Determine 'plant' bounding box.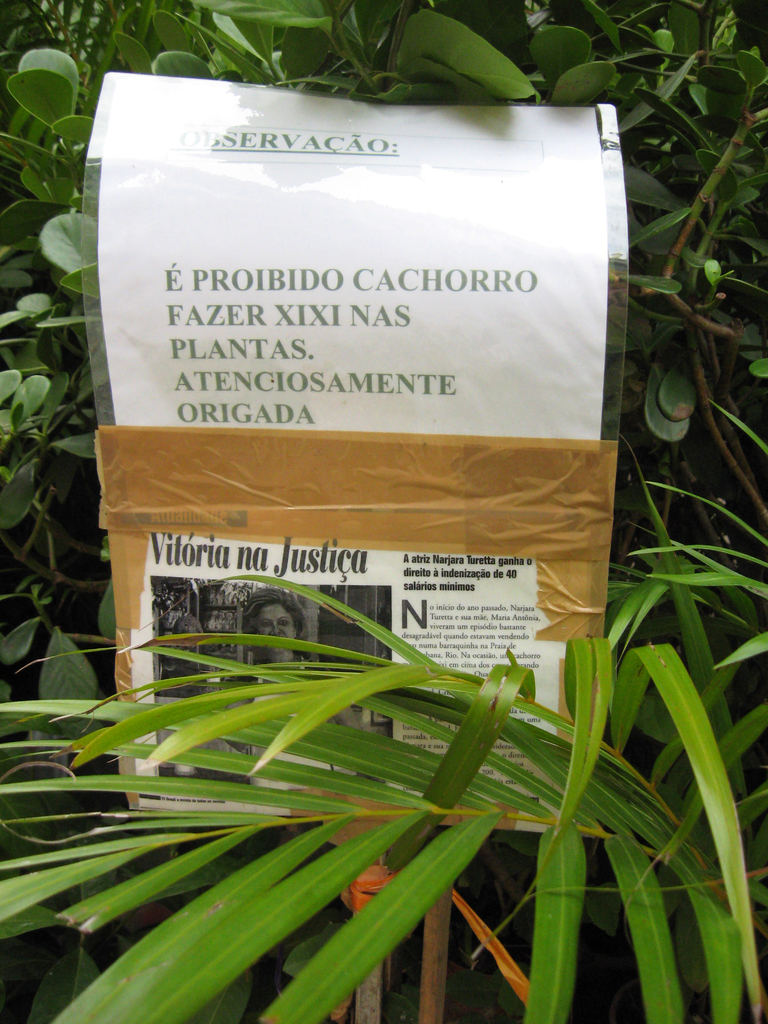
Determined: <box>0,400,767,1023</box>.
